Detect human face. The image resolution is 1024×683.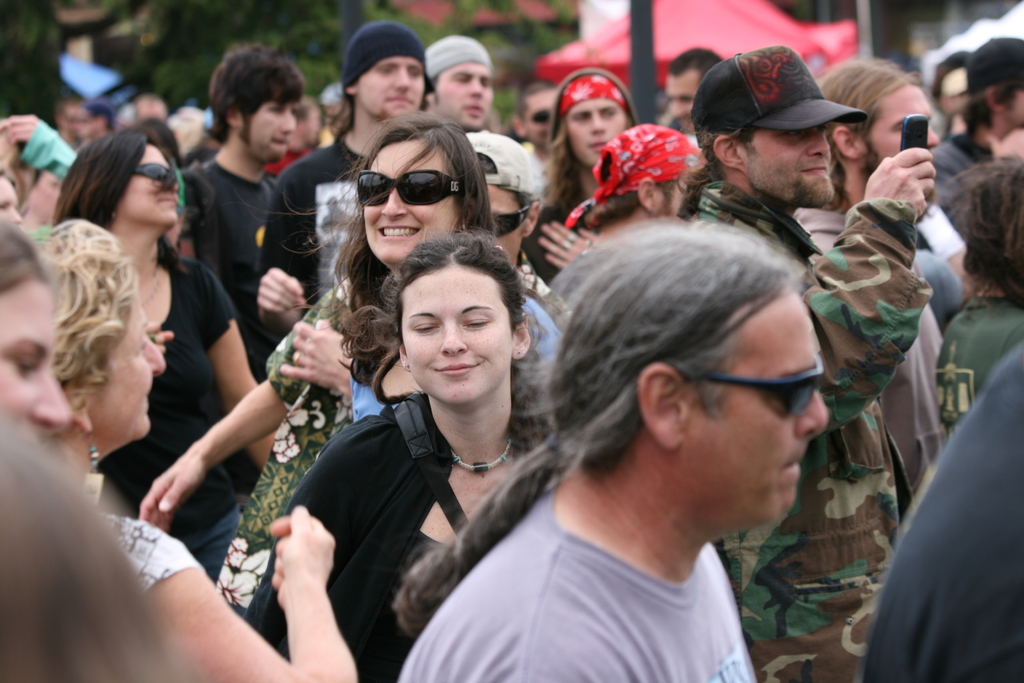
l=400, t=258, r=521, b=399.
